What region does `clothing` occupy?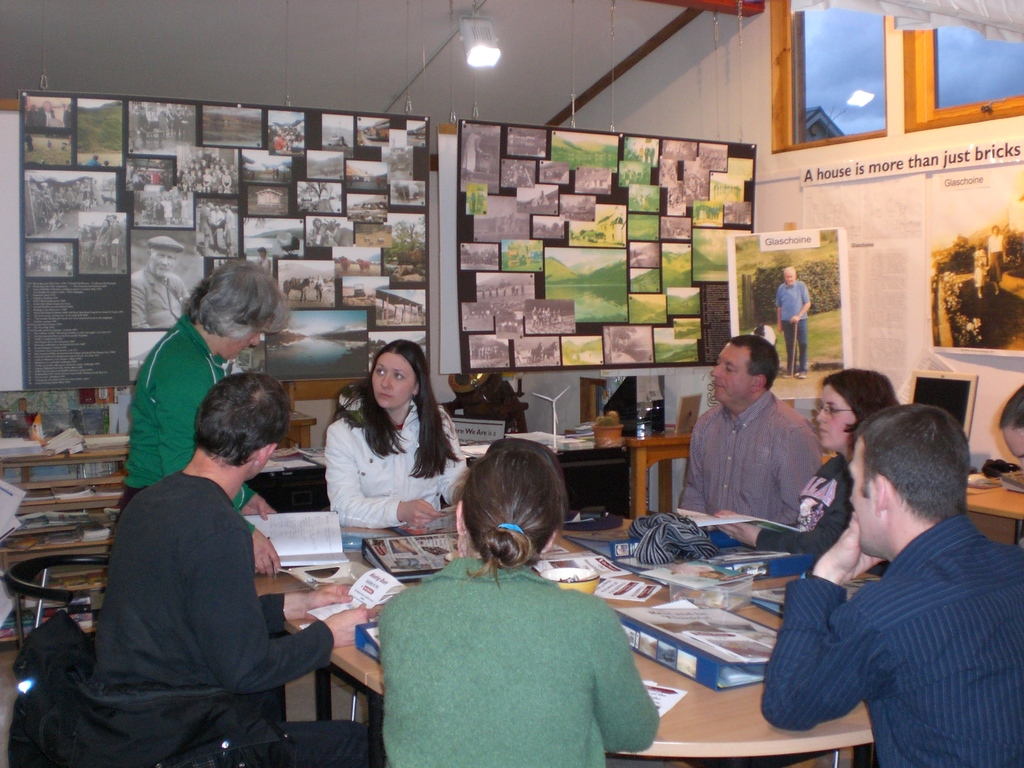
[left=88, top=468, right=372, bottom=767].
